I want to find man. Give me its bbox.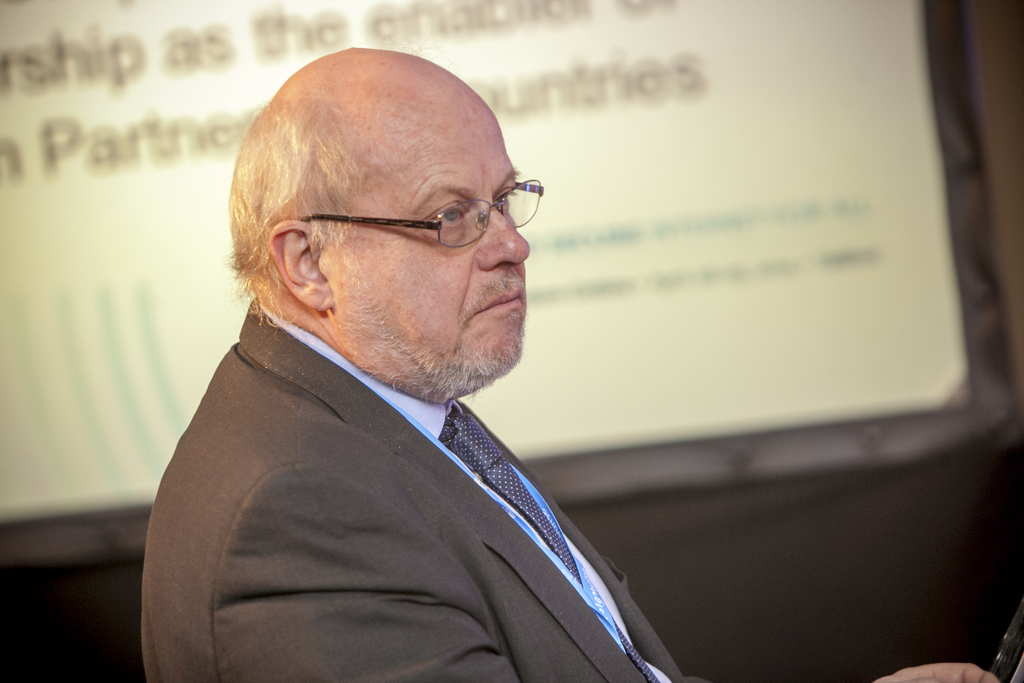
[left=93, top=52, right=750, bottom=682].
